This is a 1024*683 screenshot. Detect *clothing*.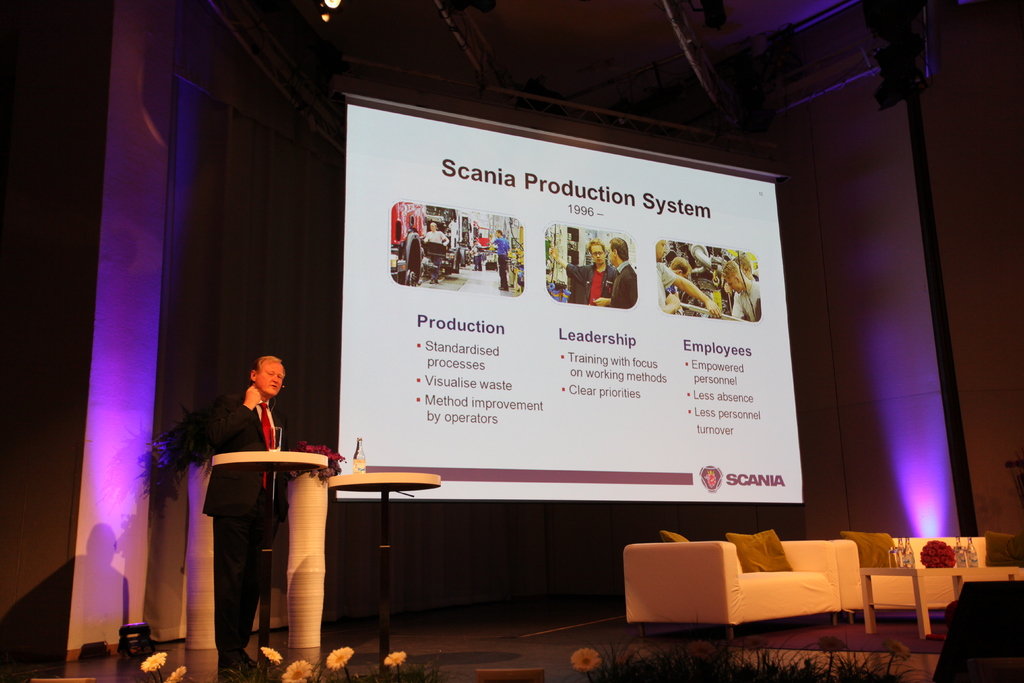
pyautogui.locateOnScreen(196, 382, 326, 621).
